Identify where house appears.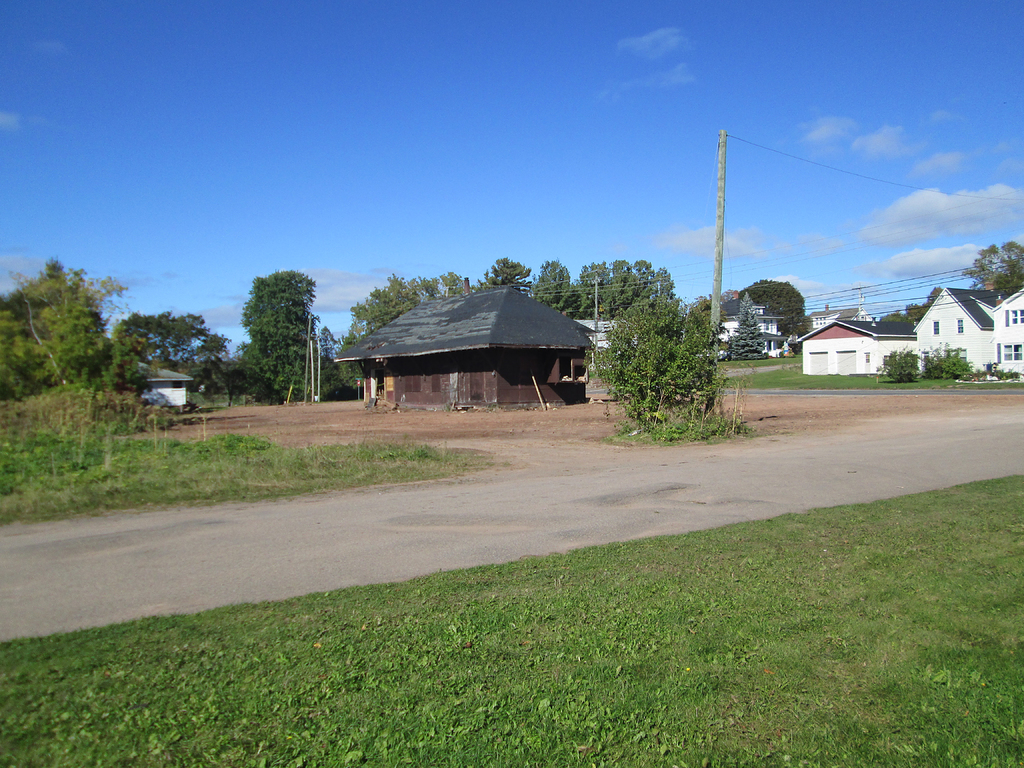
Appears at 993 285 1023 374.
